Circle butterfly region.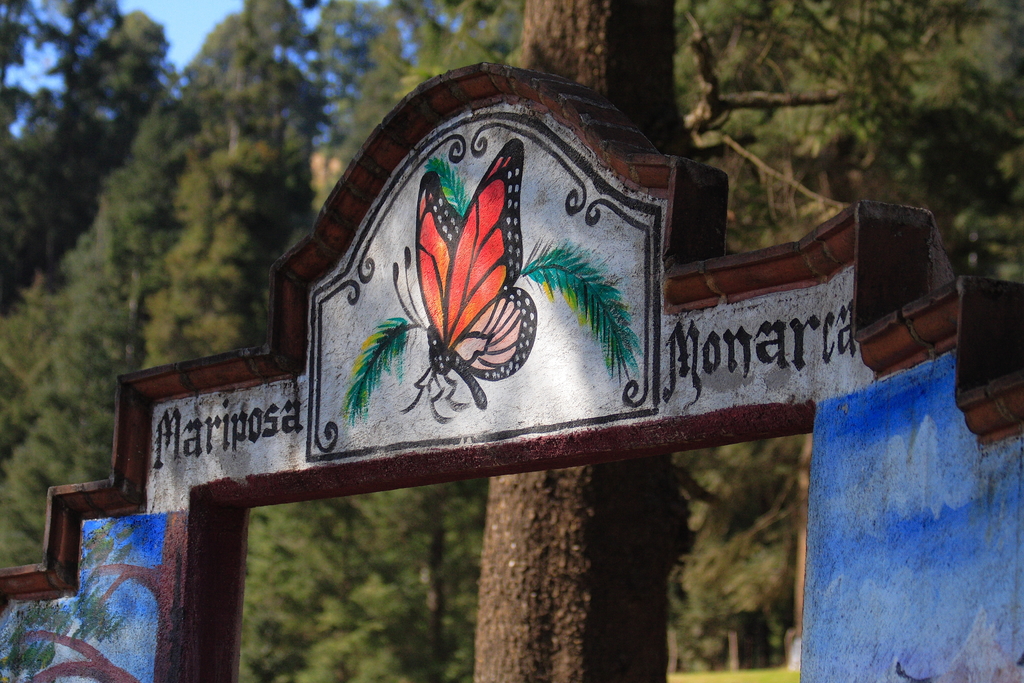
Region: 396:164:545:407.
